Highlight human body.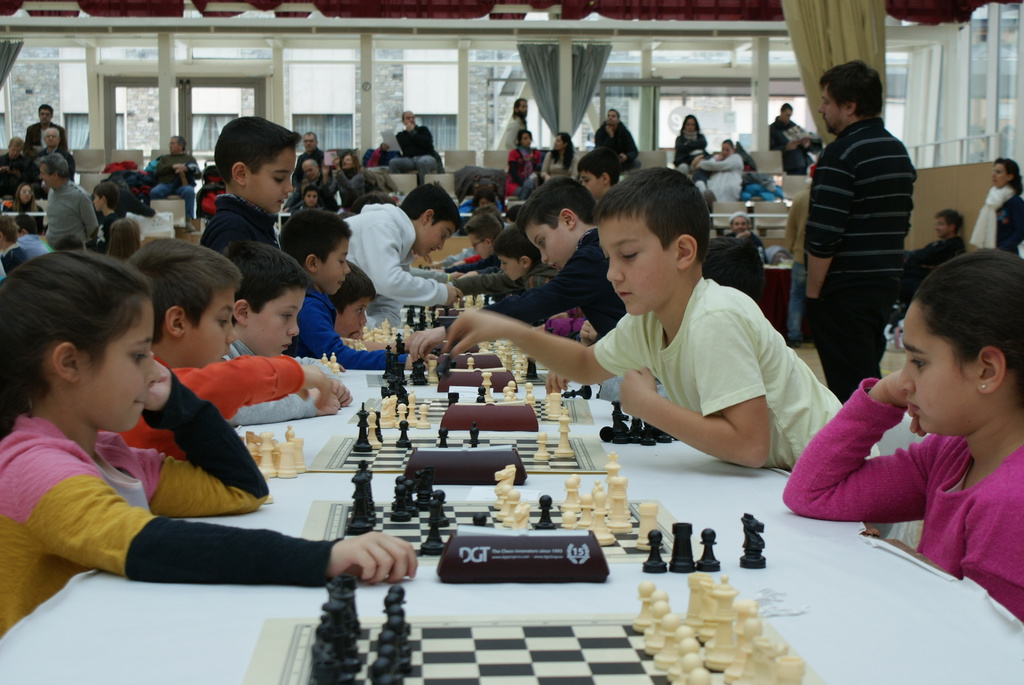
Highlighted region: x1=671, y1=129, x2=708, y2=176.
